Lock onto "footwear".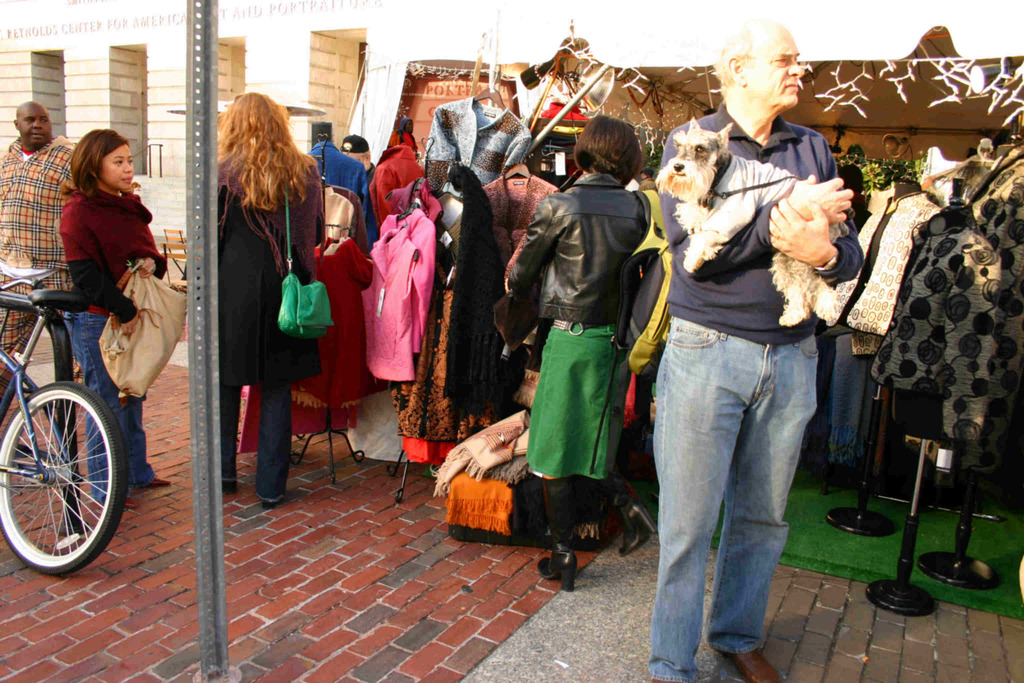
Locked: crop(729, 646, 788, 682).
